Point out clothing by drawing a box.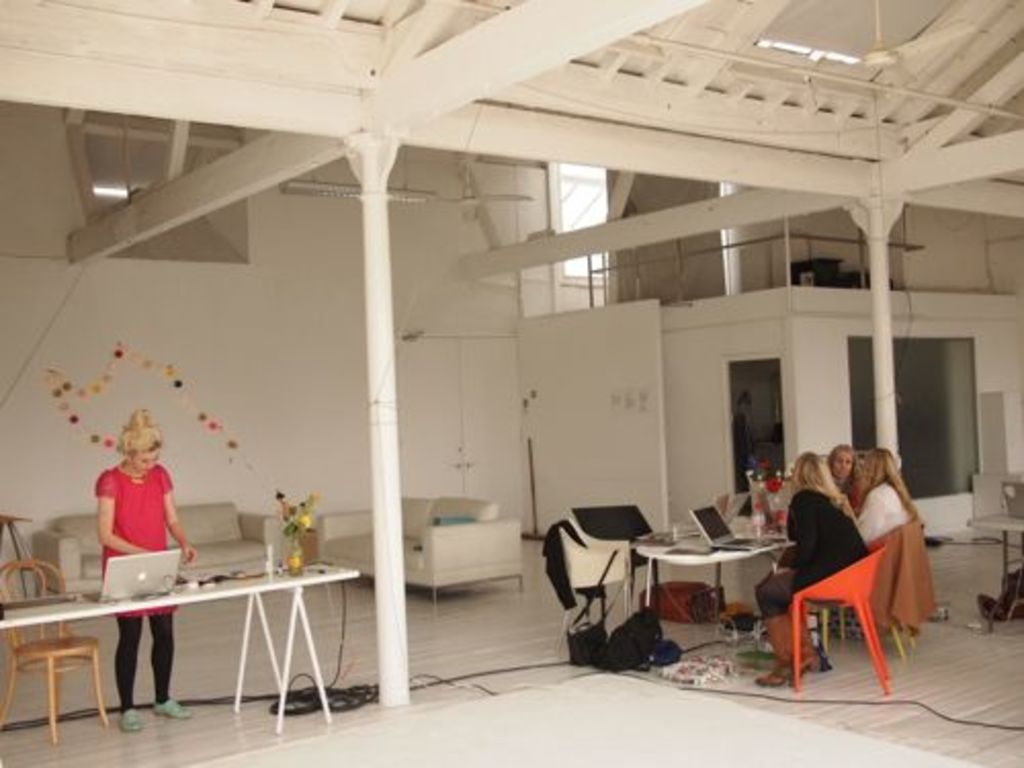
[834,467,860,516].
